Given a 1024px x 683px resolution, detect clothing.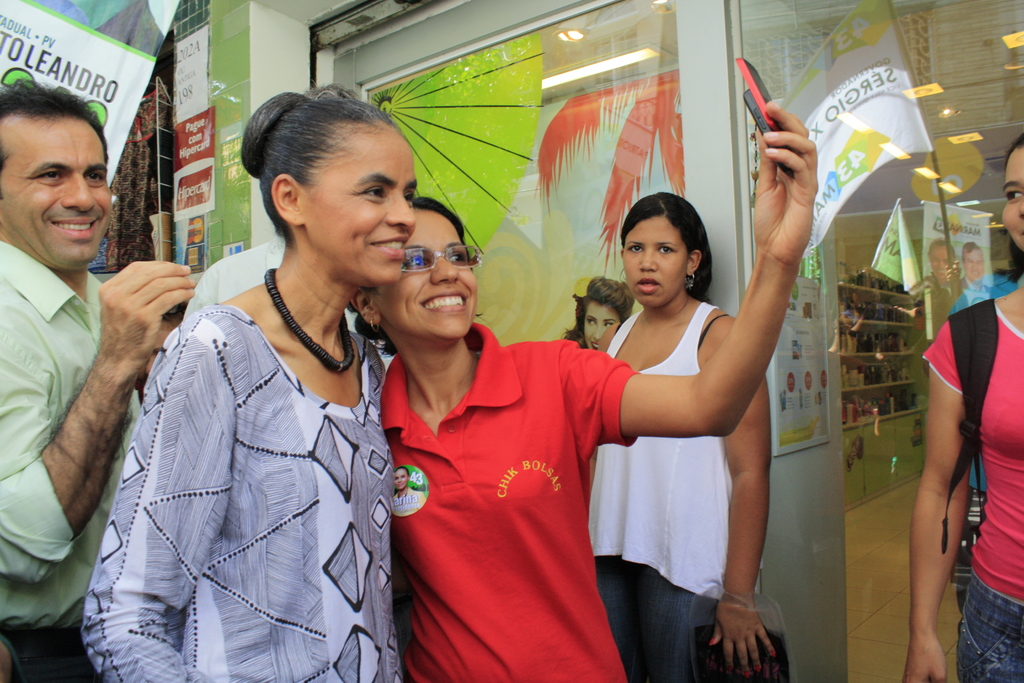
378:320:638:682.
